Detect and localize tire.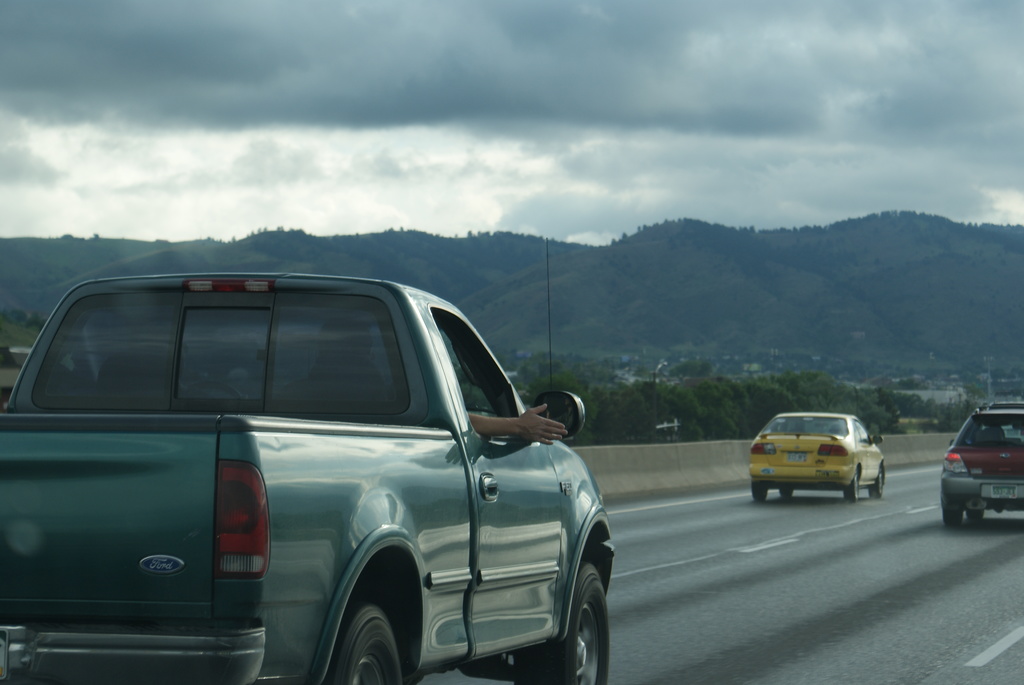
Localized at <box>327,608,429,684</box>.
